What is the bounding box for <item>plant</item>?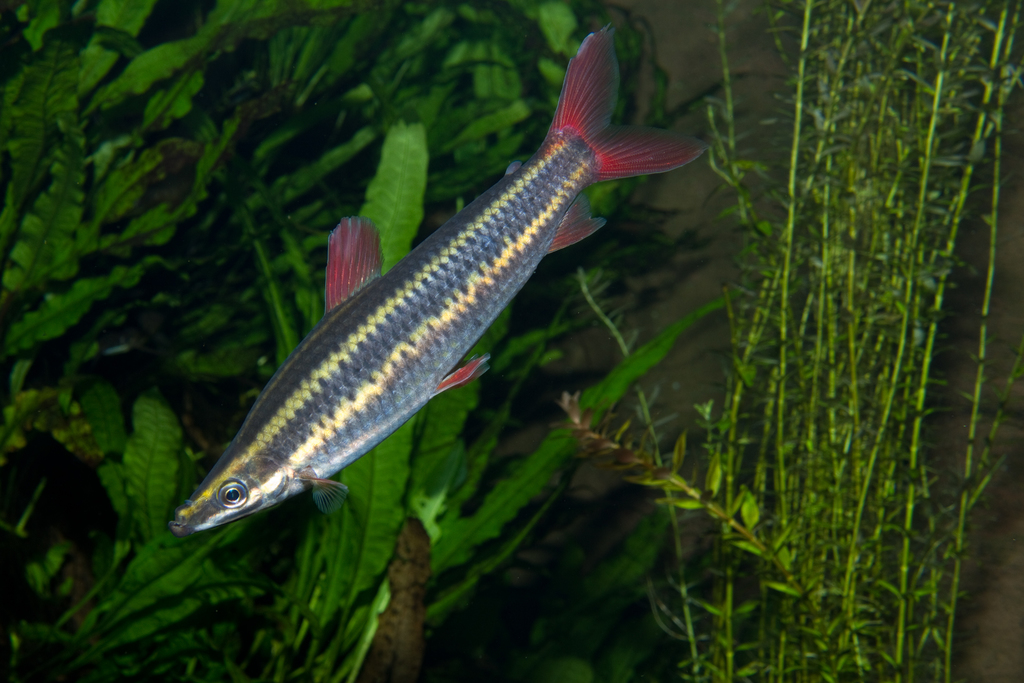
{"x1": 548, "y1": 0, "x2": 1023, "y2": 682}.
